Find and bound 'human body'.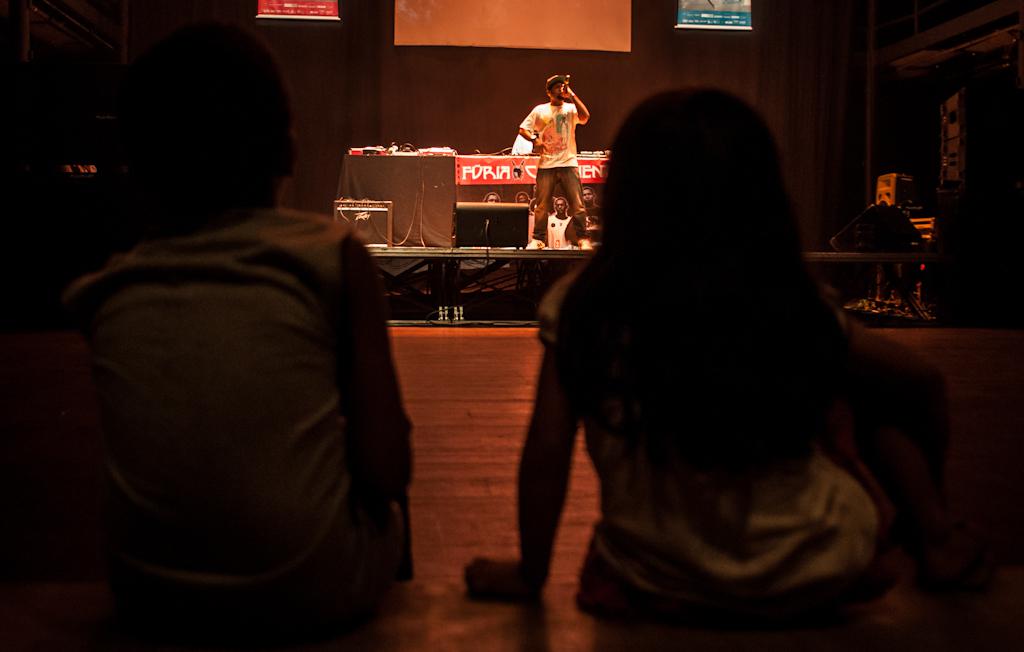
Bound: x1=510 y1=99 x2=591 y2=252.
